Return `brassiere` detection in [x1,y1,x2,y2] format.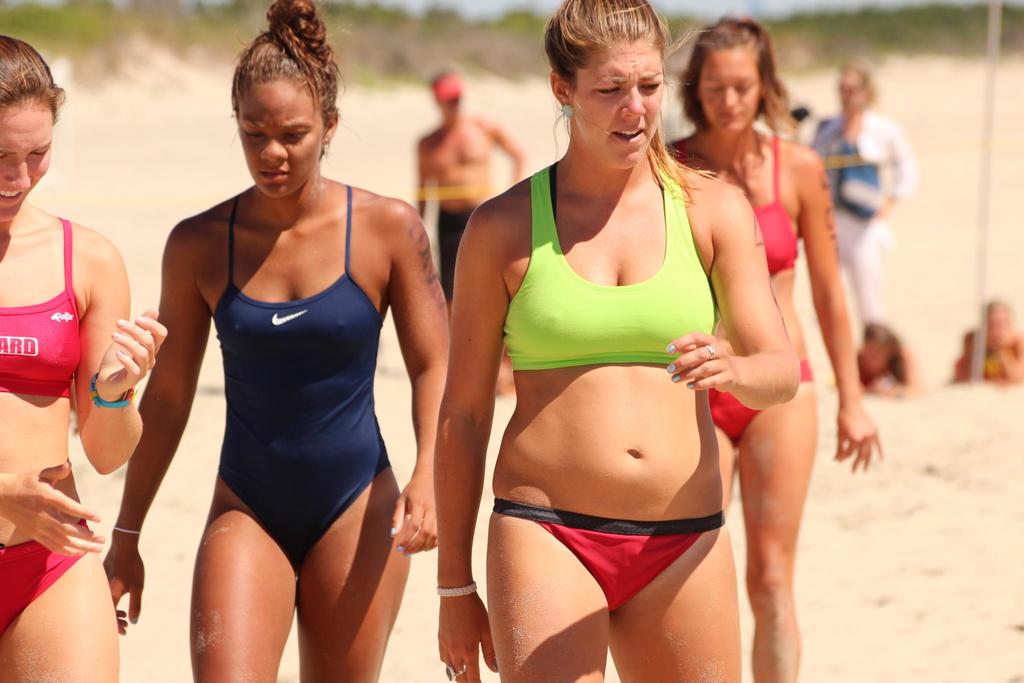
[1,219,79,398].
